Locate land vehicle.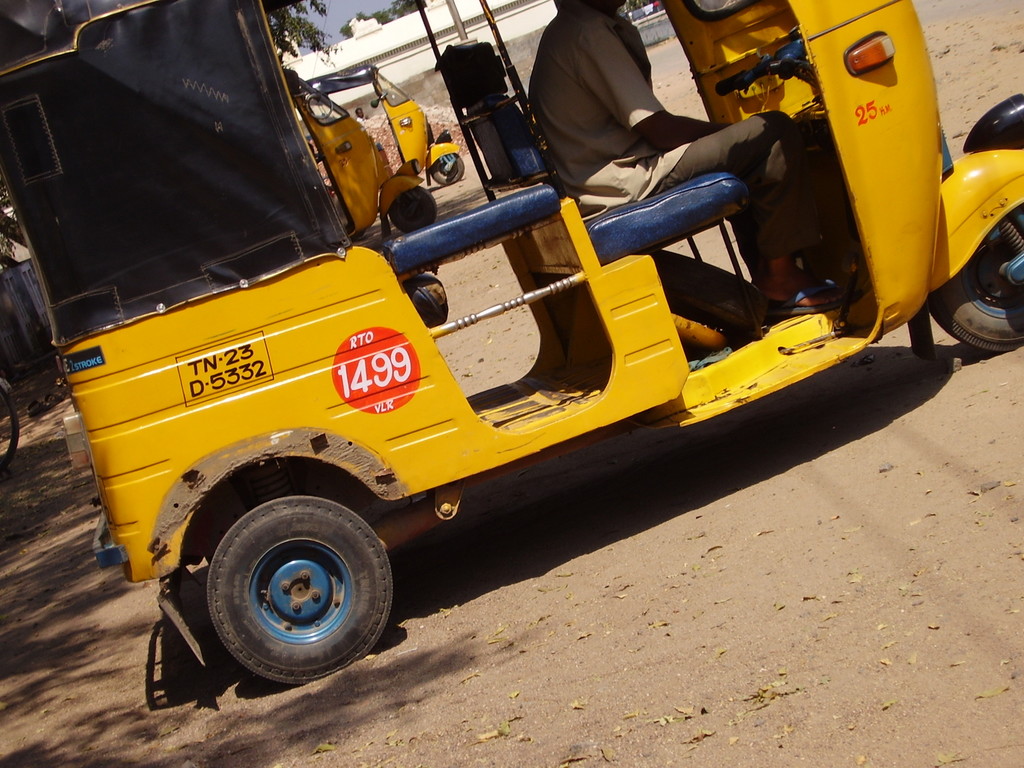
Bounding box: detection(0, 380, 20, 472).
